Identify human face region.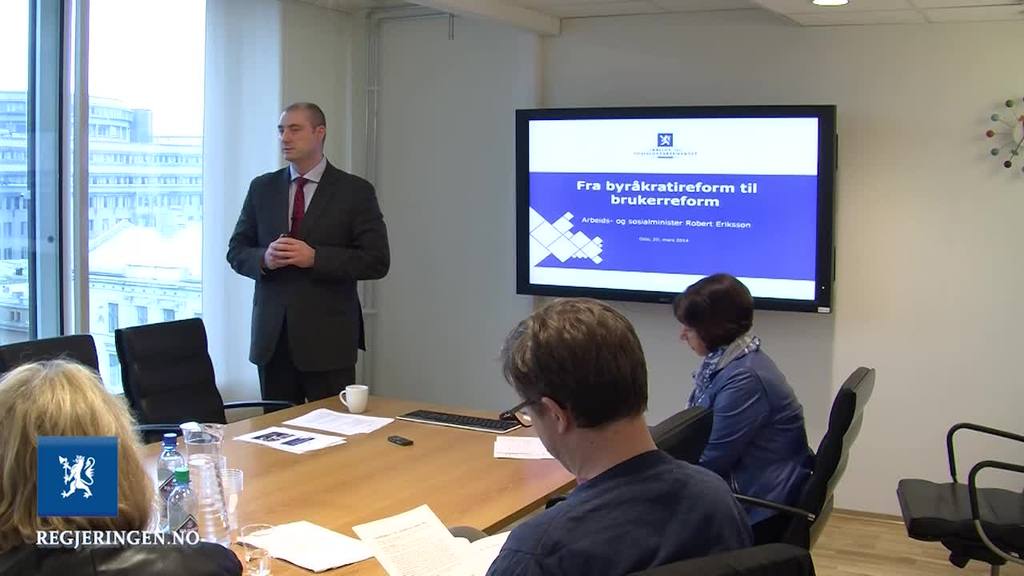
Region: [678,325,713,358].
